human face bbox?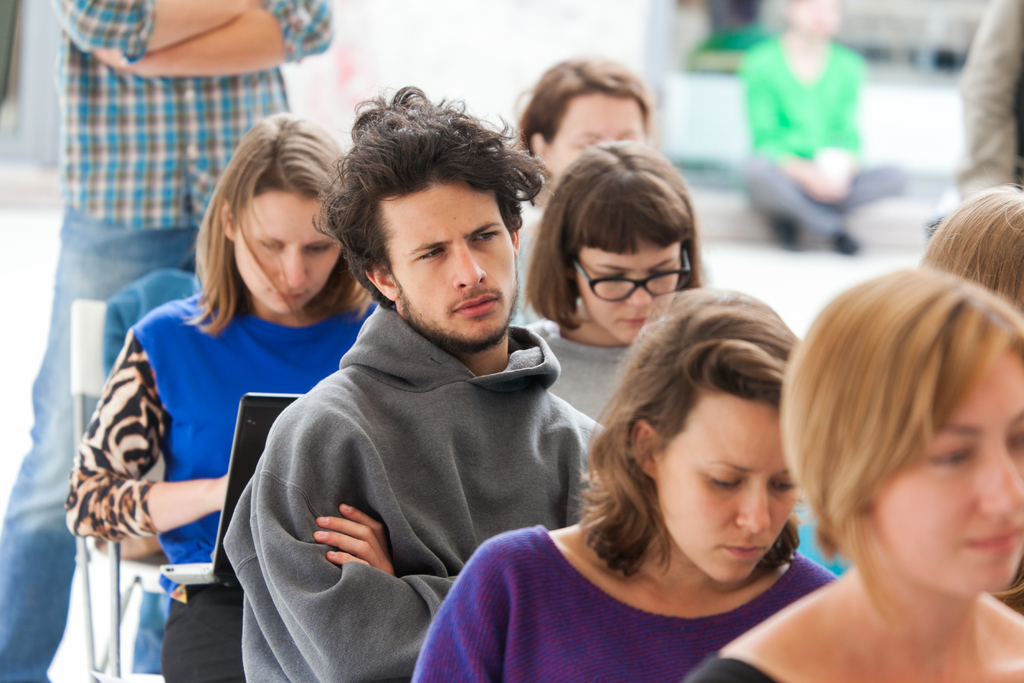
crop(550, 95, 650, 176)
